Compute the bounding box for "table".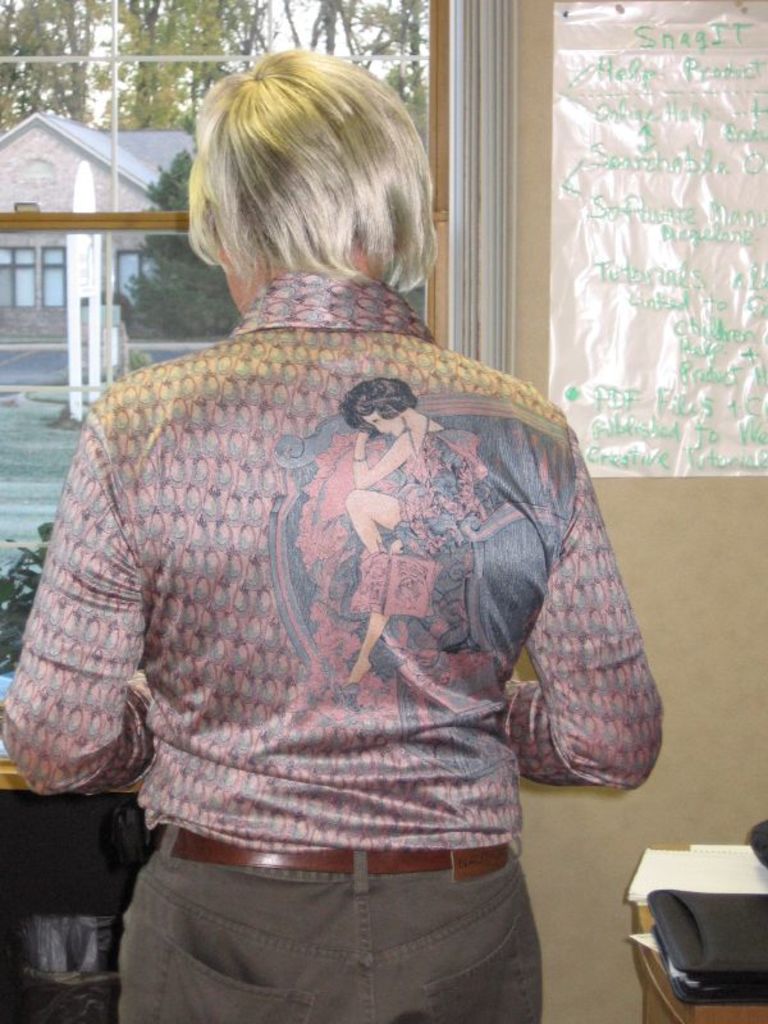
detection(627, 887, 767, 1023).
